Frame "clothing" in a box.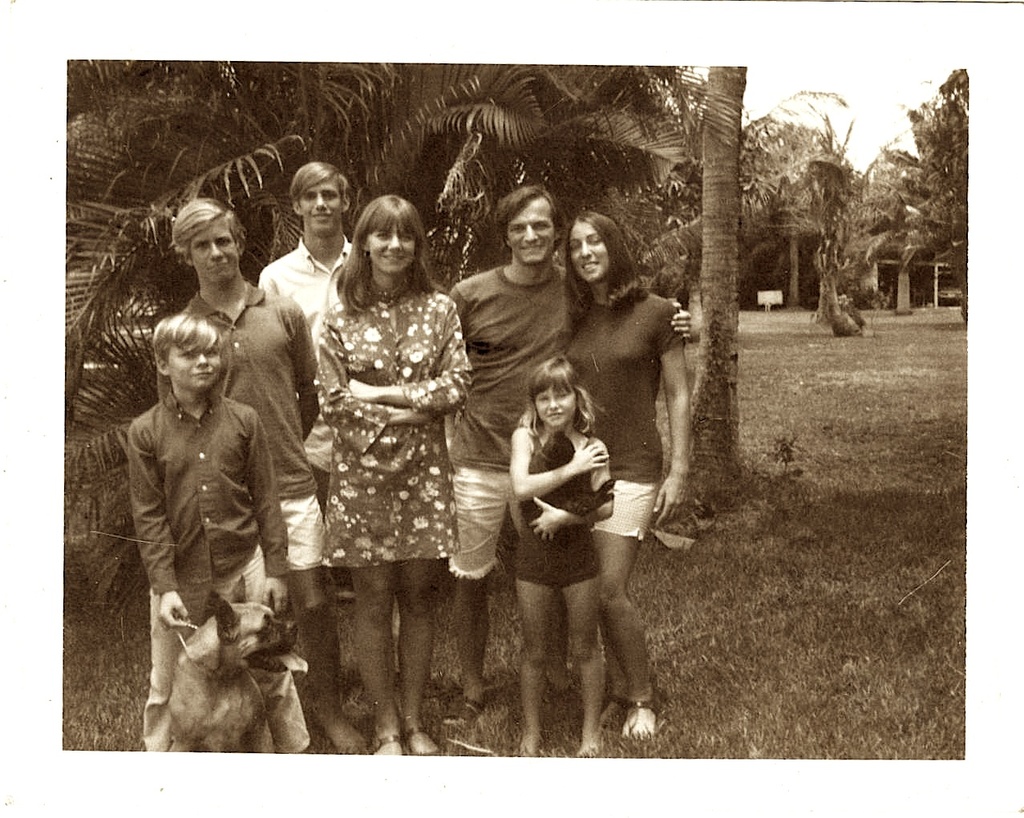
318/286/466/571.
